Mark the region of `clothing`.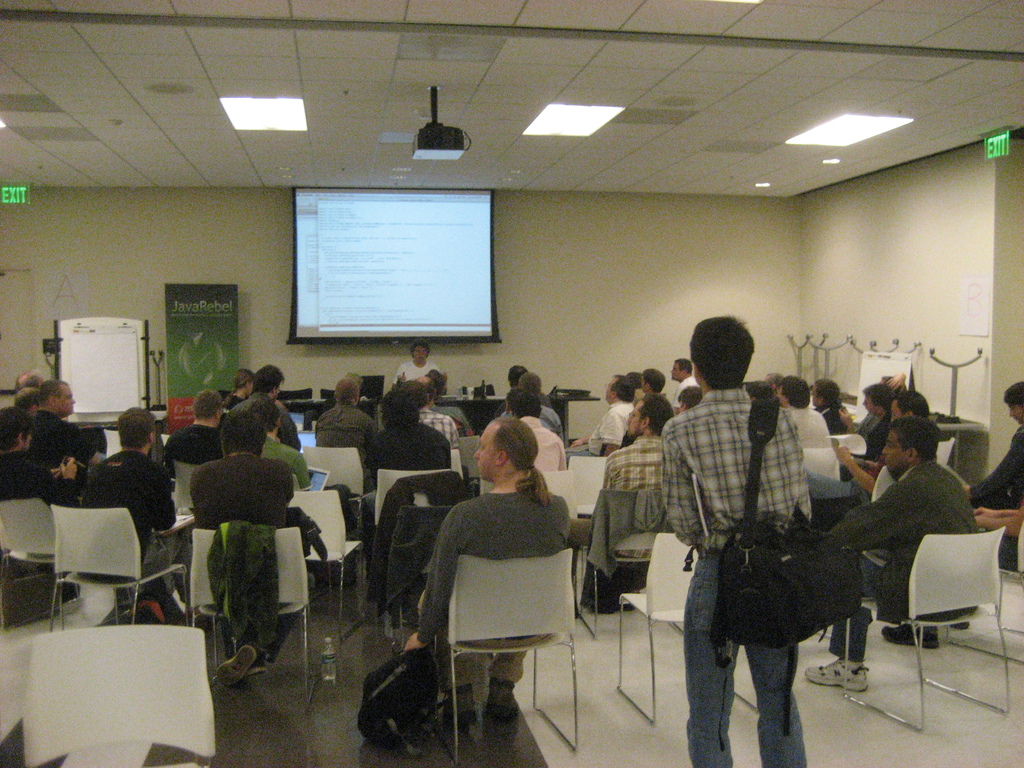
Region: (435,399,472,436).
